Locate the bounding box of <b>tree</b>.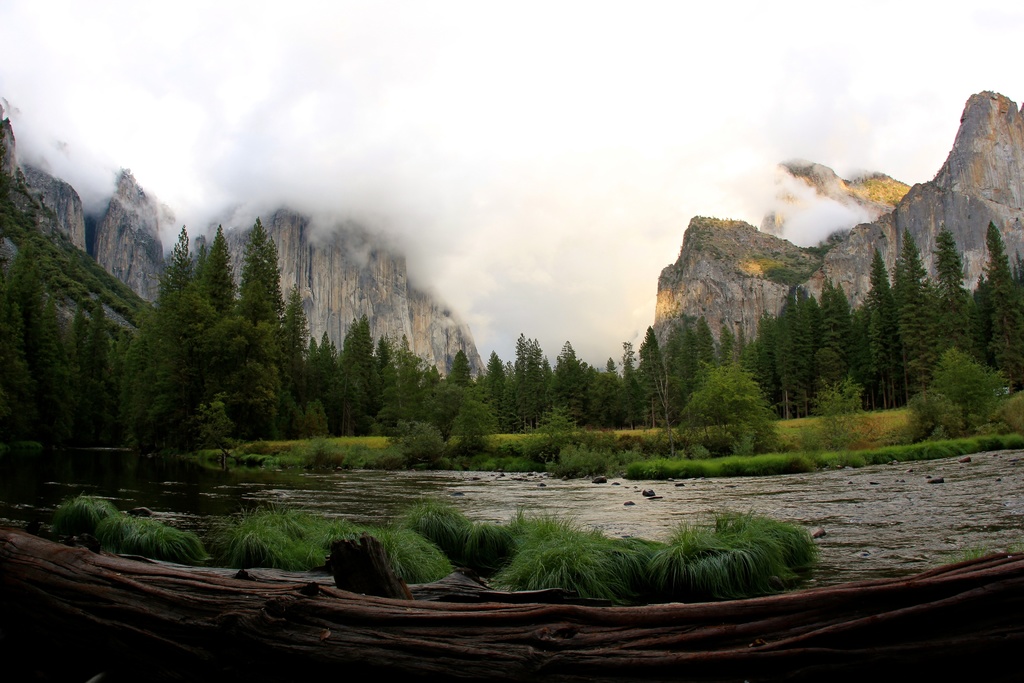
Bounding box: [x1=244, y1=228, x2=275, y2=319].
